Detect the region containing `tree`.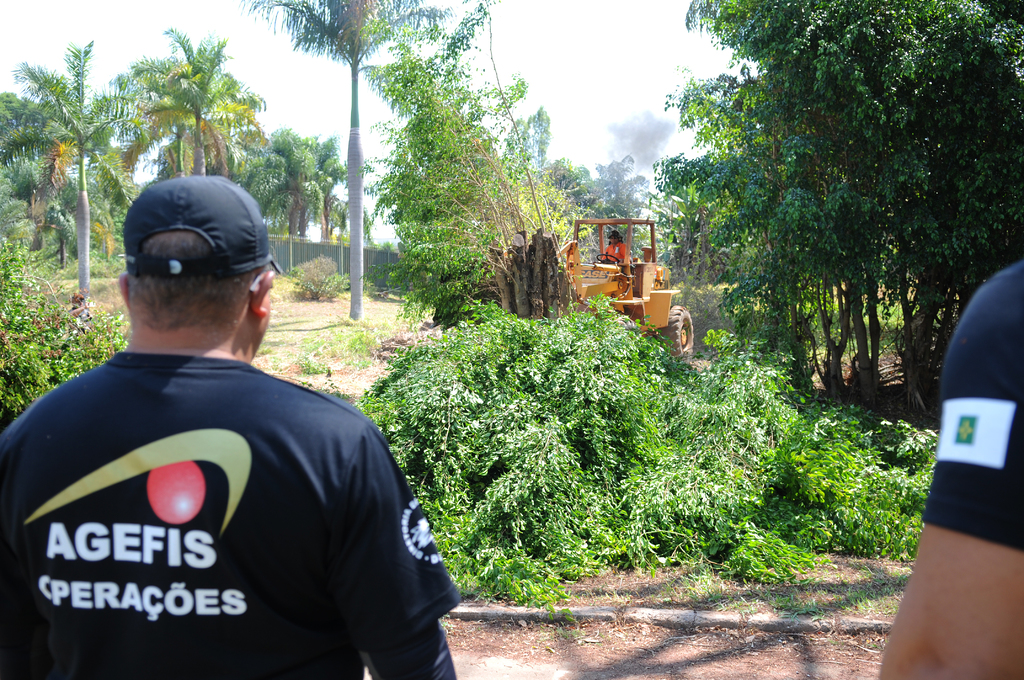
[x1=0, y1=35, x2=140, y2=308].
